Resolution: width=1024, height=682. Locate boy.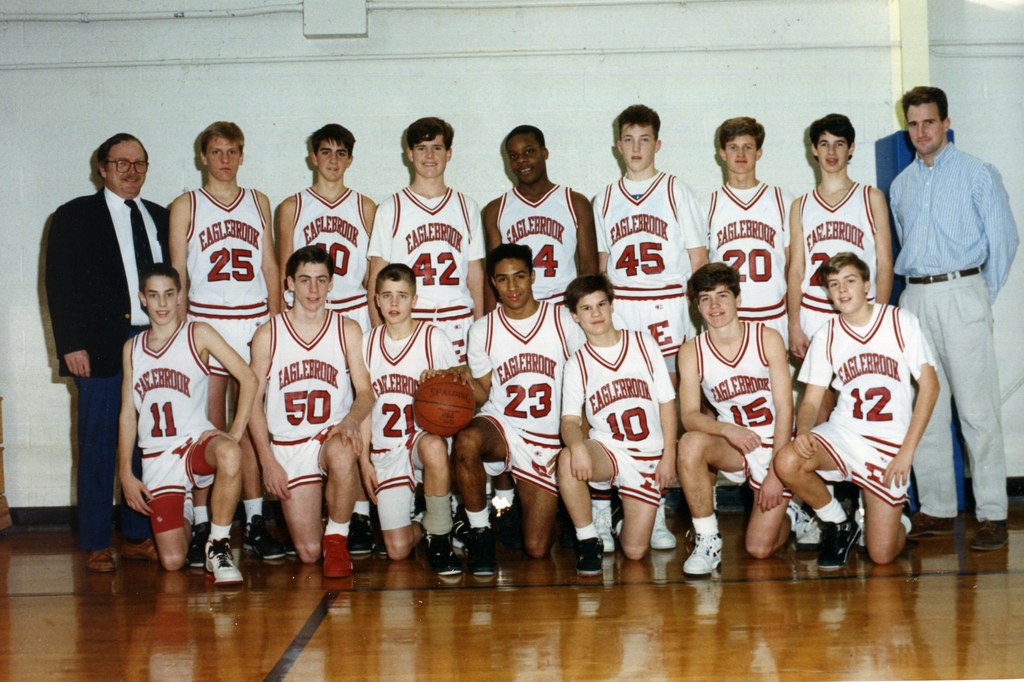
(x1=362, y1=113, x2=487, y2=357).
